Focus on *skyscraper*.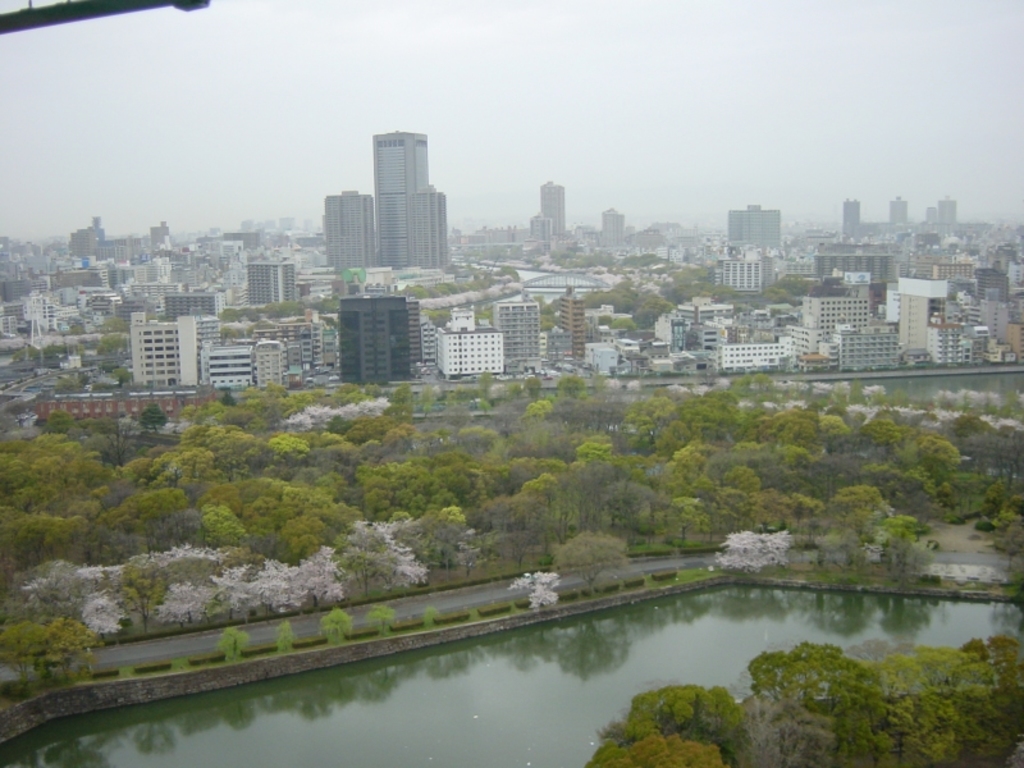
Focused at 927, 202, 938, 227.
